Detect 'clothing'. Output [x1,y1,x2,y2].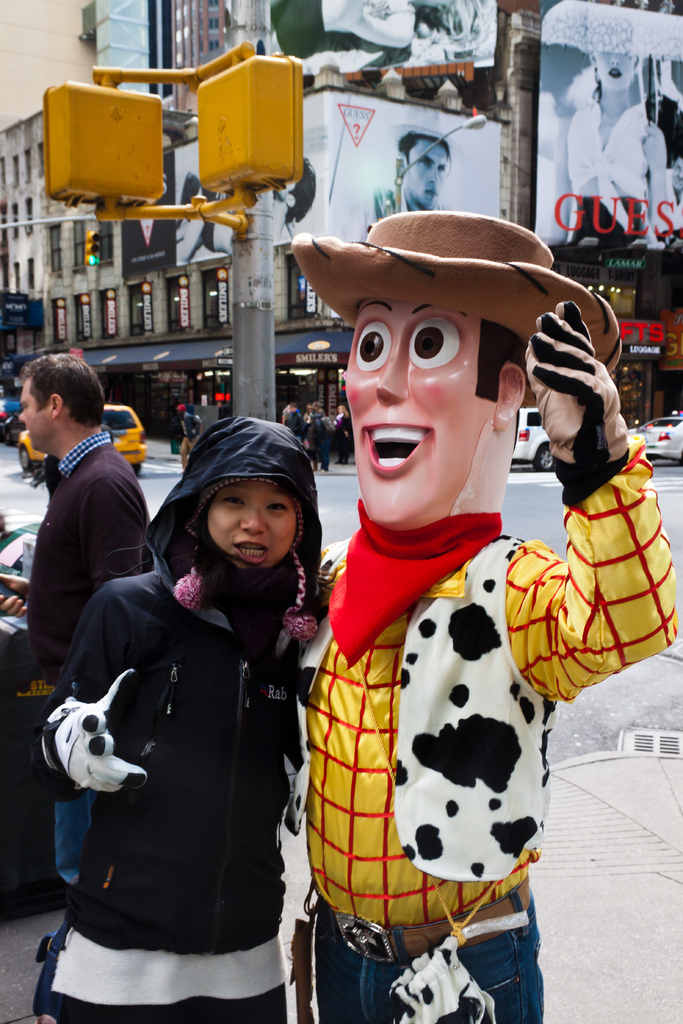
[289,423,303,444].
